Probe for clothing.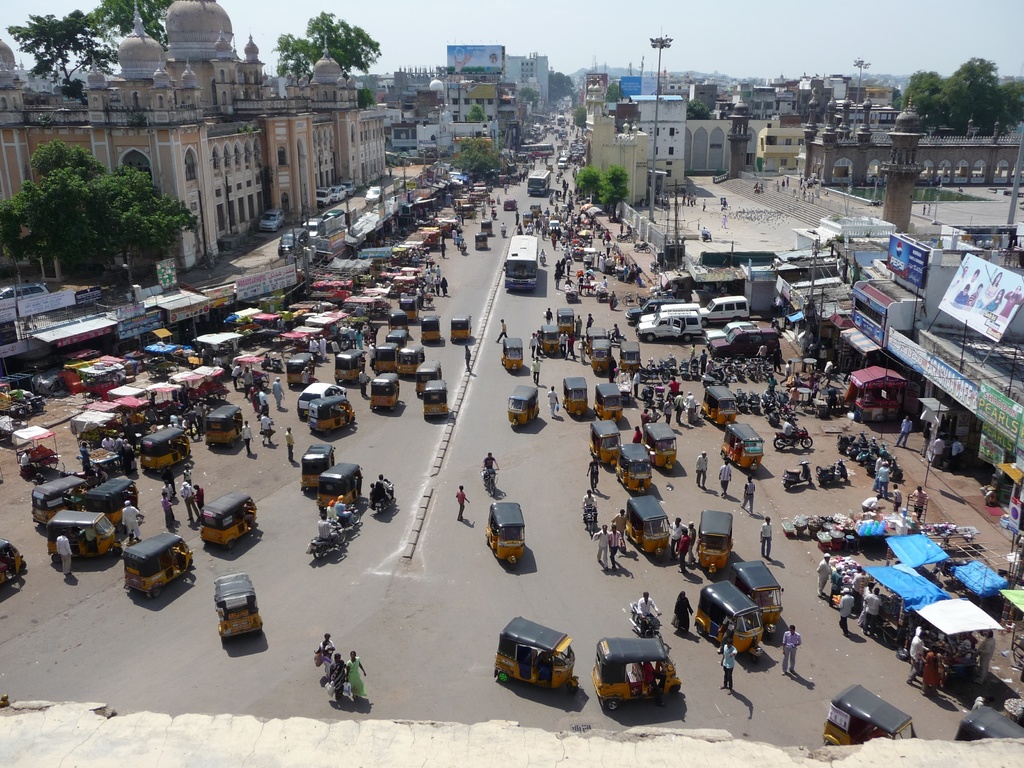
Probe result: Rect(666, 379, 678, 392).
